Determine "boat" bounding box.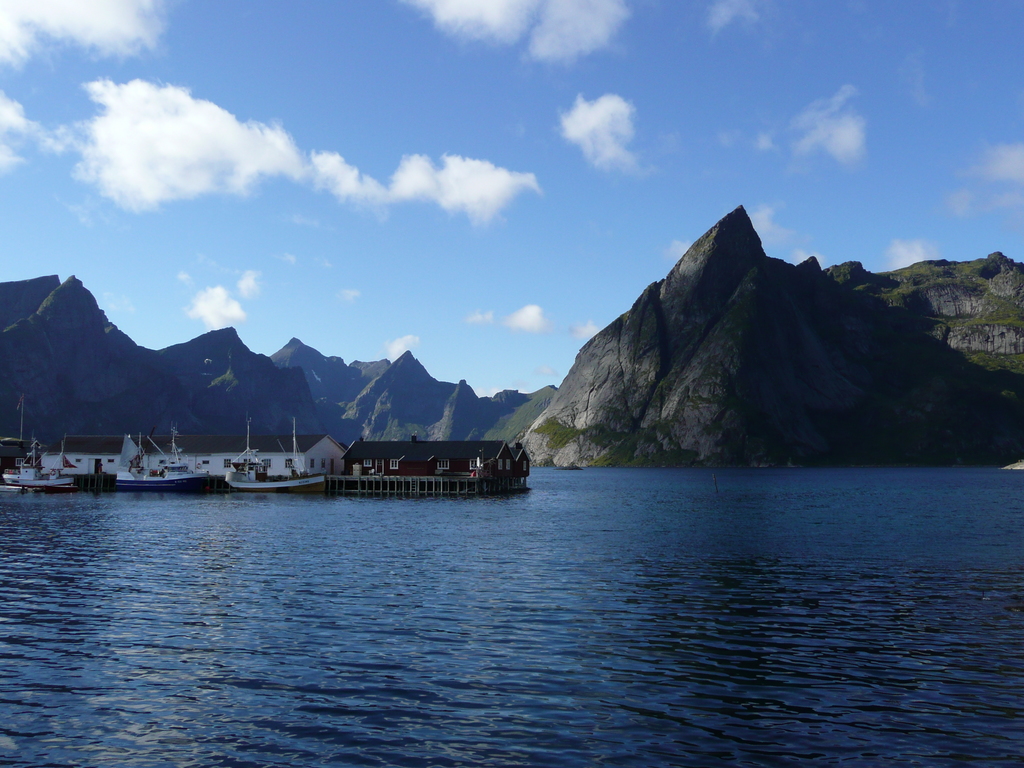
Determined: 0/438/76/494.
